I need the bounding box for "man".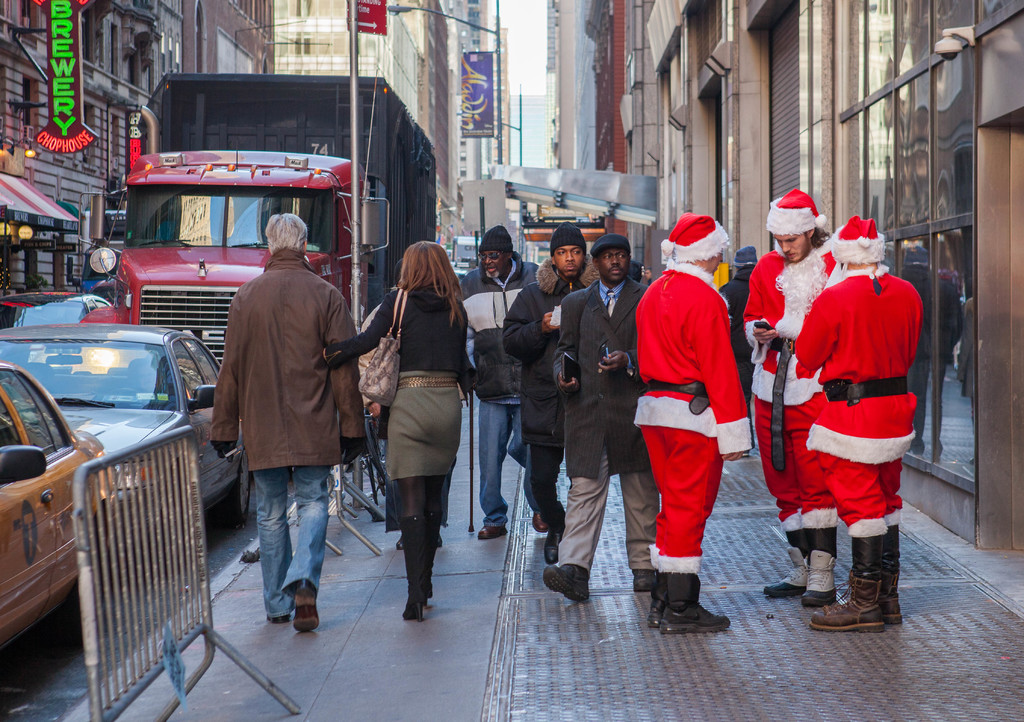
Here it is: (213,214,356,634).
